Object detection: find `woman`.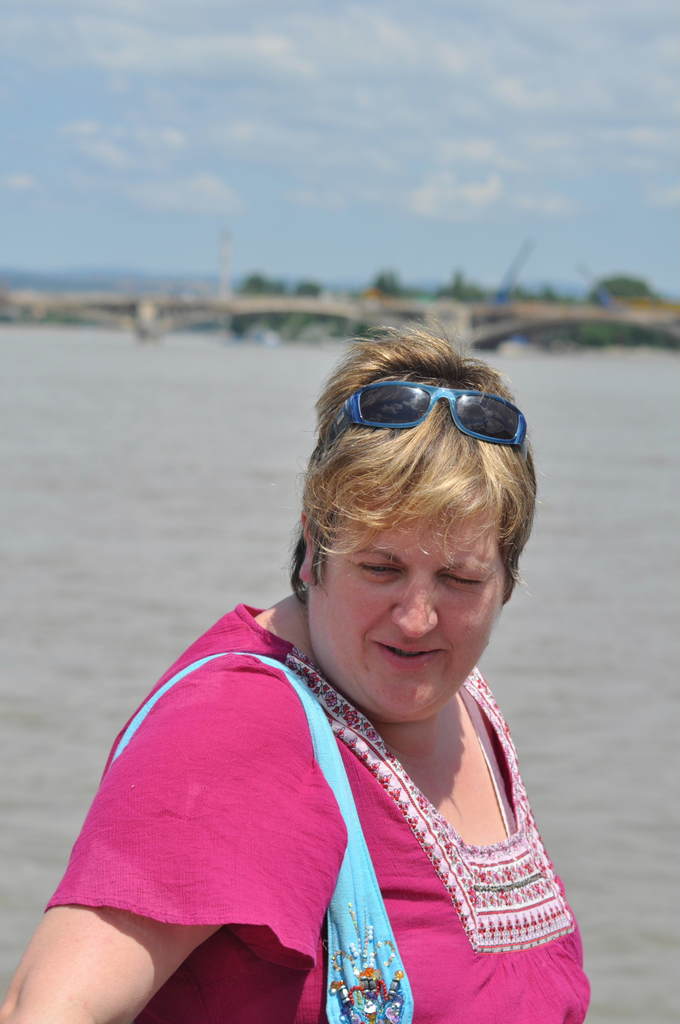
box(47, 339, 627, 1023).
